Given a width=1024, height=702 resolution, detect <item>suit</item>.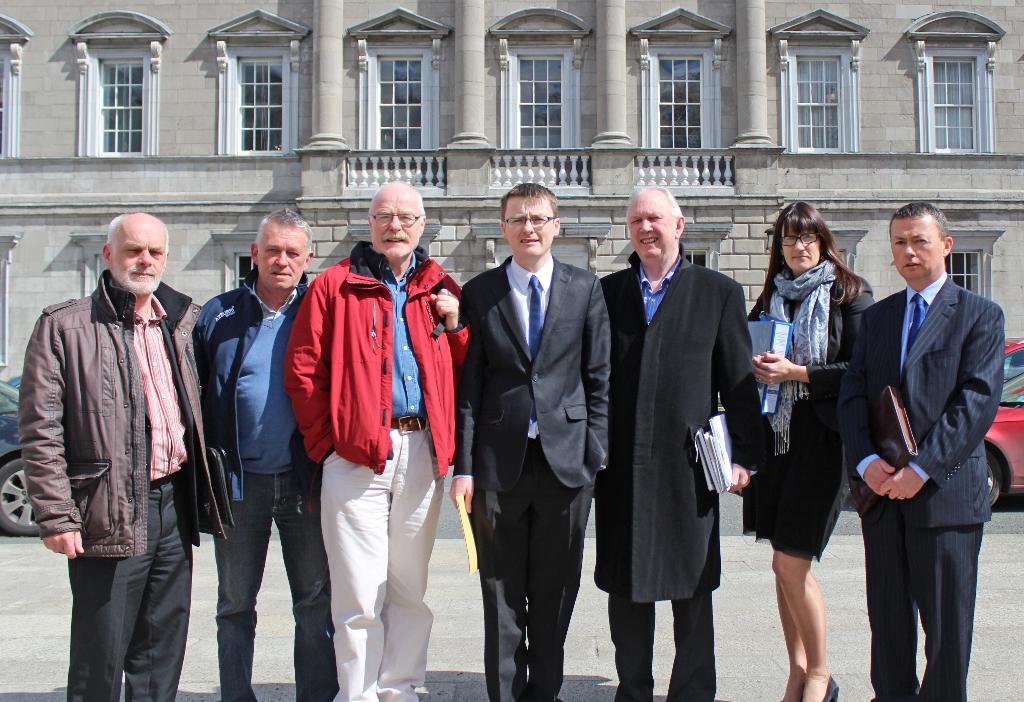
{"left": 456, "top": 253, "right": 614, "bottom": 701}.
